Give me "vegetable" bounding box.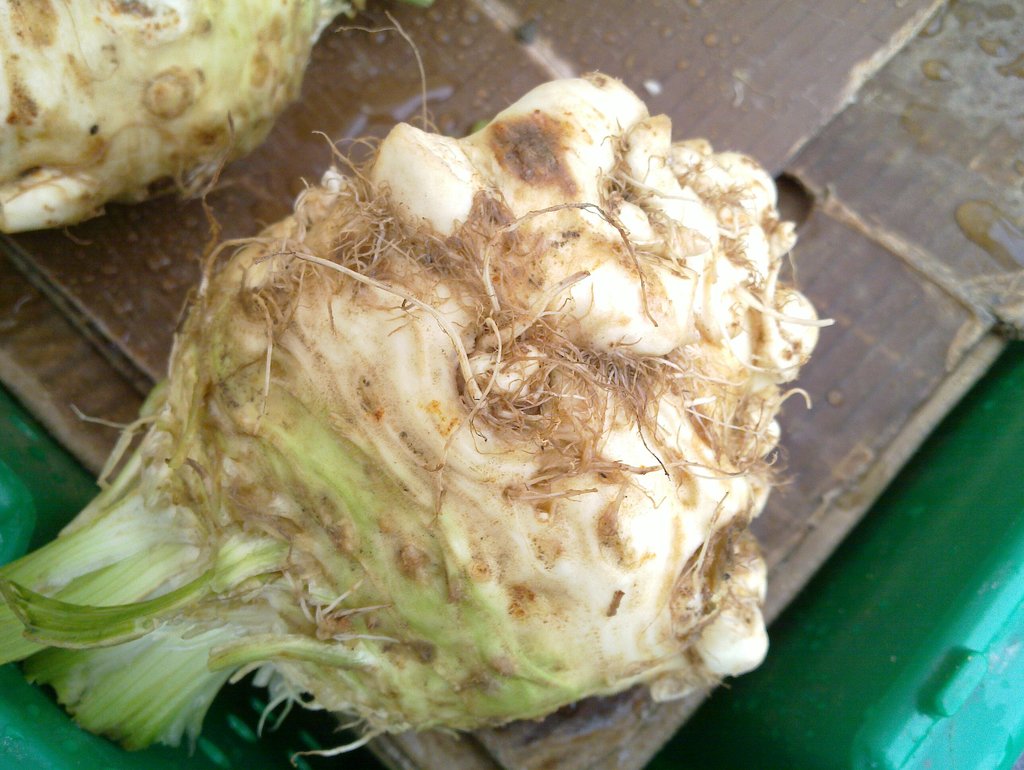
<region>0, 0, 370, 234</region>.
